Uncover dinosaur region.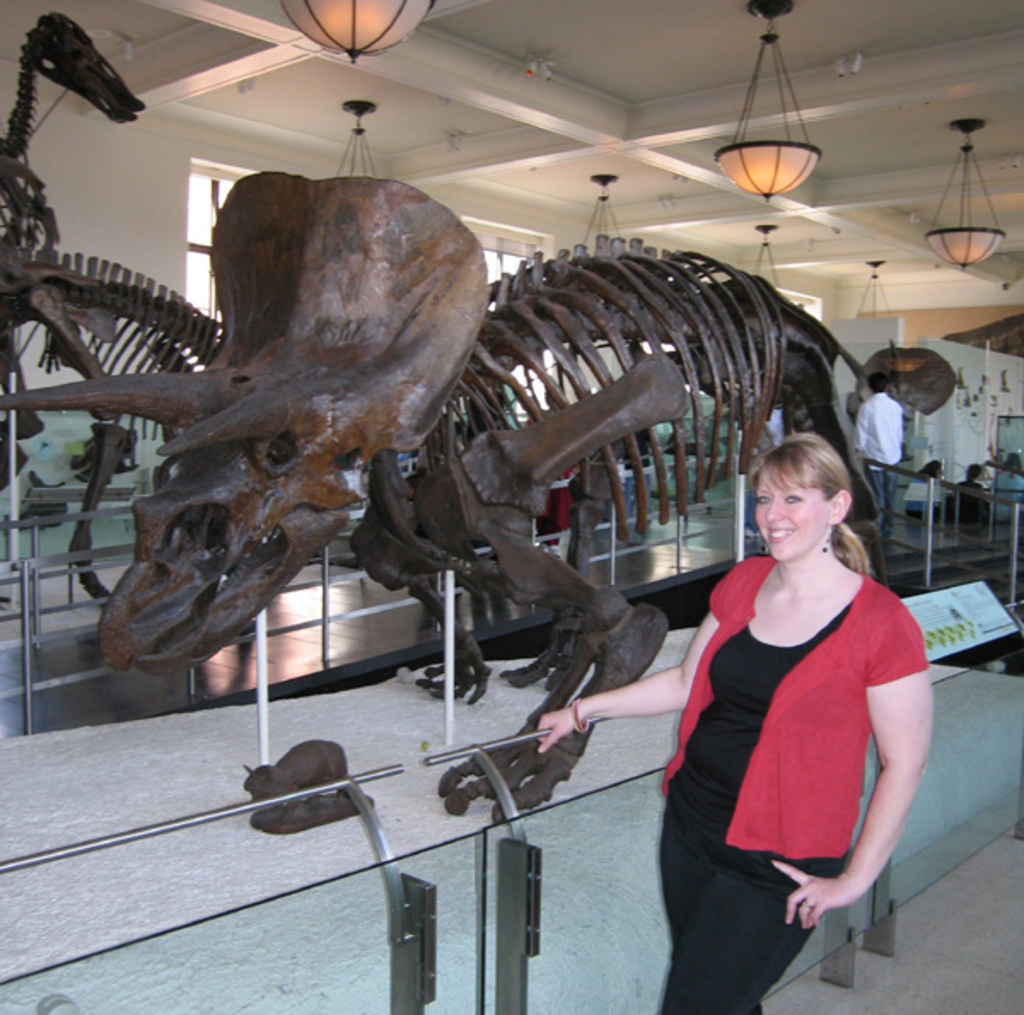
Uncovered: bbox=[0, 0, 227, 599].
